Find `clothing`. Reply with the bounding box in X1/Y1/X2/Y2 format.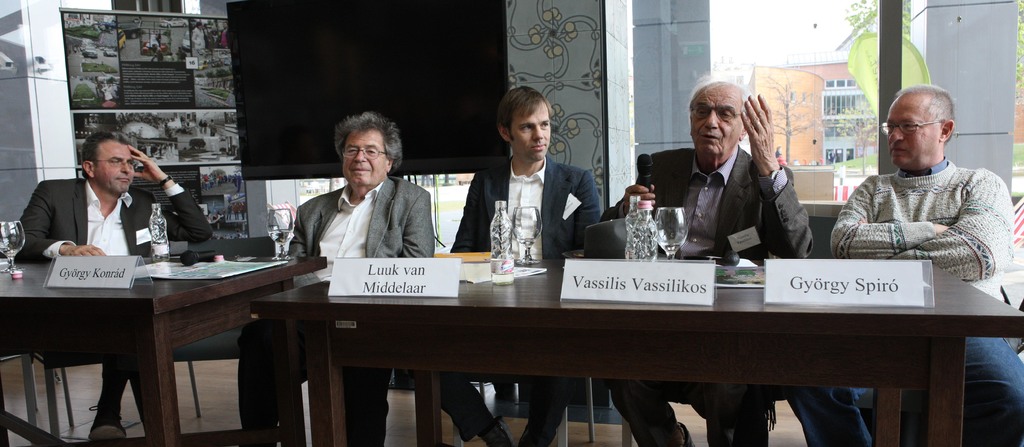
445/150/611/439.
